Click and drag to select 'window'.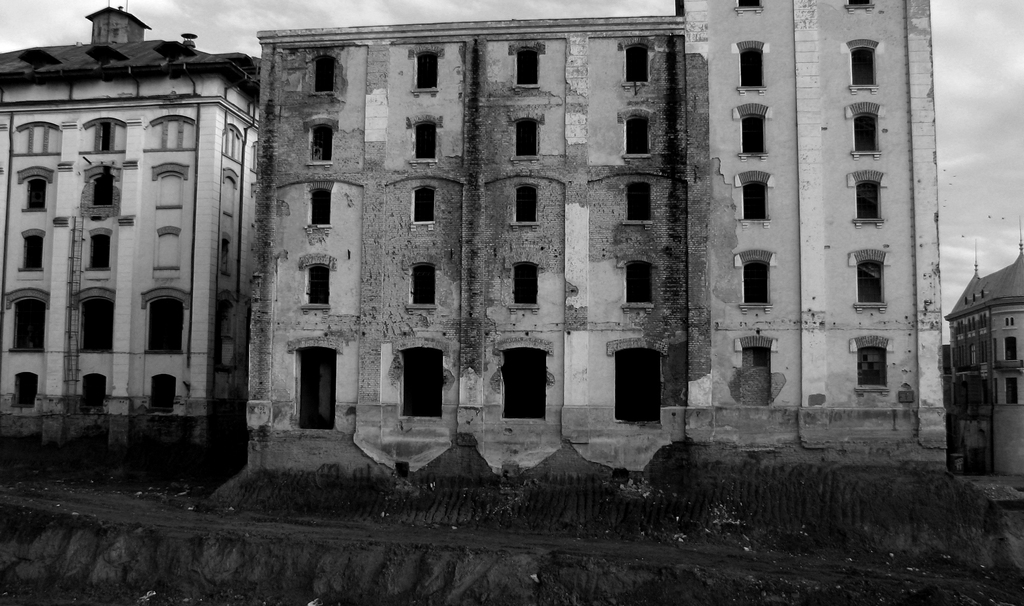
Selection: Rect(740, 258, 772, 306).
